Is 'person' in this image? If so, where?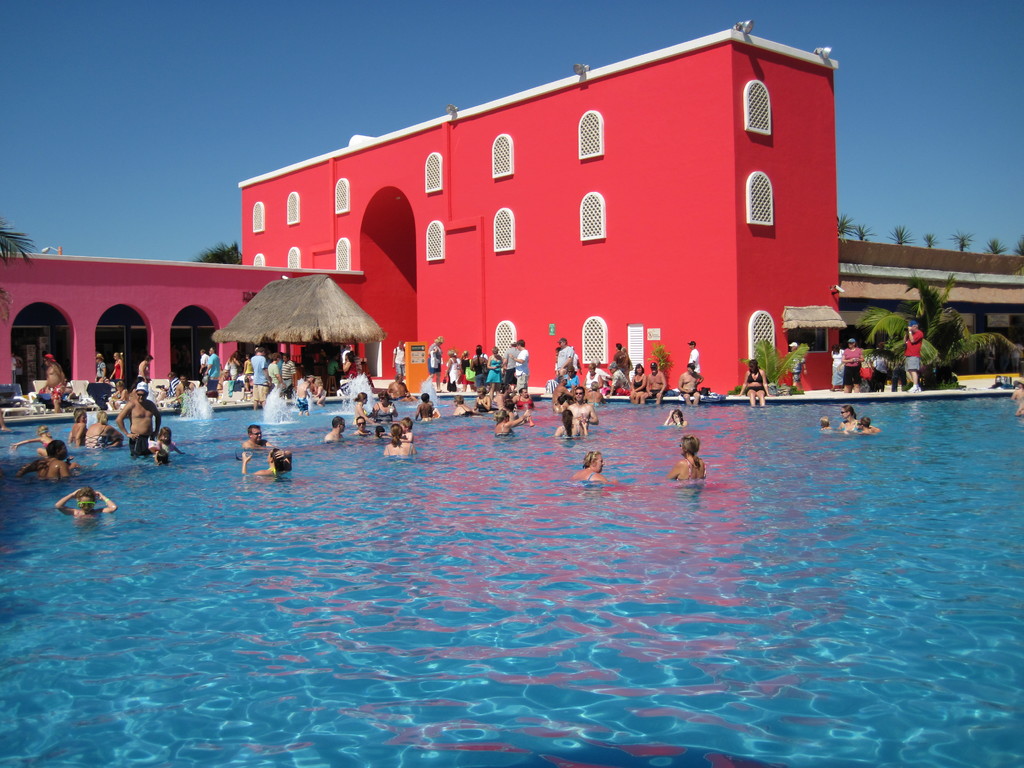
Yes, at 690, 342, 701, 368.
